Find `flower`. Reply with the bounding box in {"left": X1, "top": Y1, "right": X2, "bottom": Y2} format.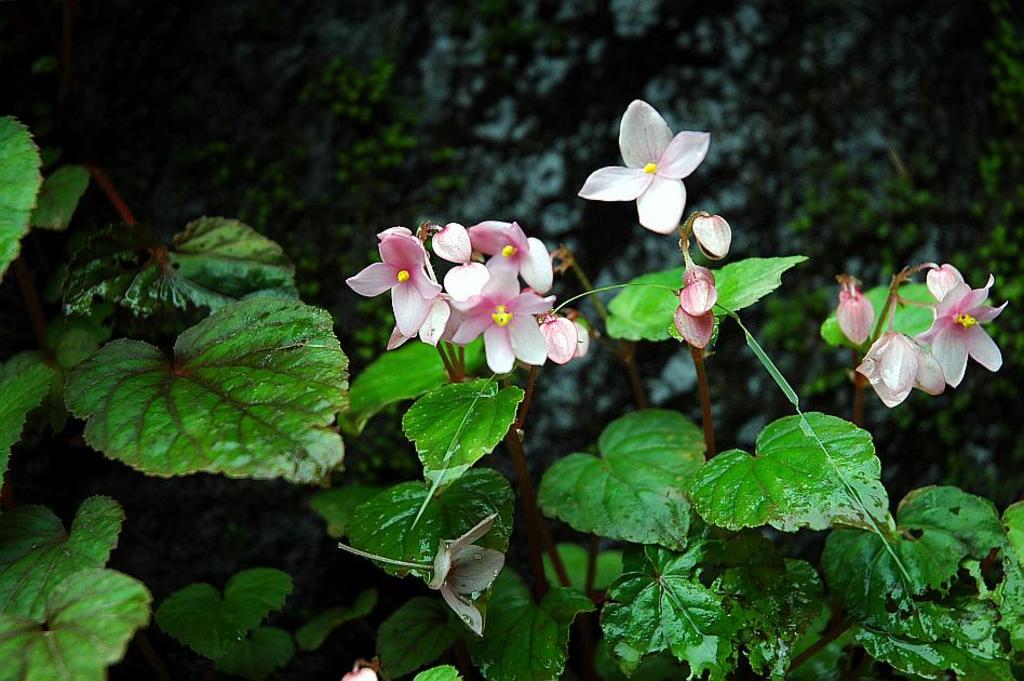
{"left": 853, "top": 328, "right": 945, "bottom": 410}.
